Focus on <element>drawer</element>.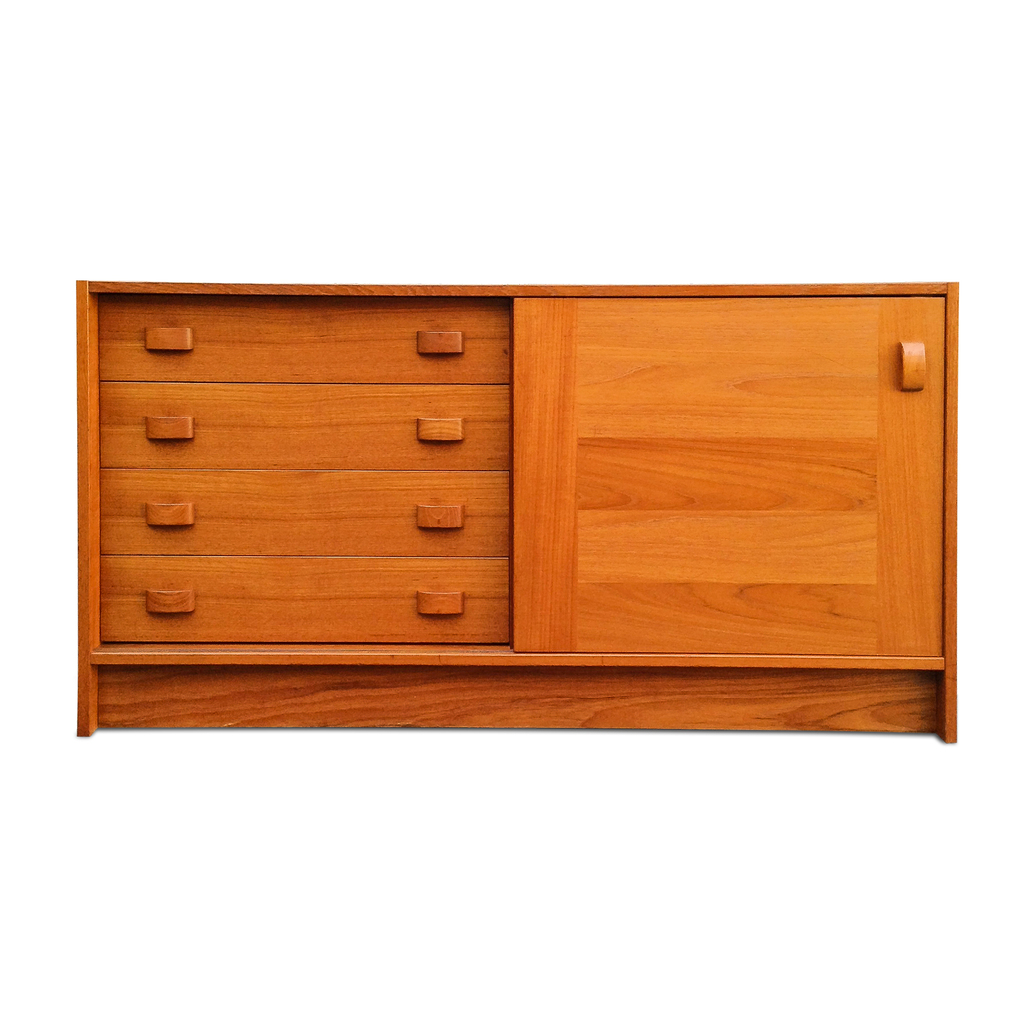
Focused at (x1=101, y1=558, x2=512, y2=645).
